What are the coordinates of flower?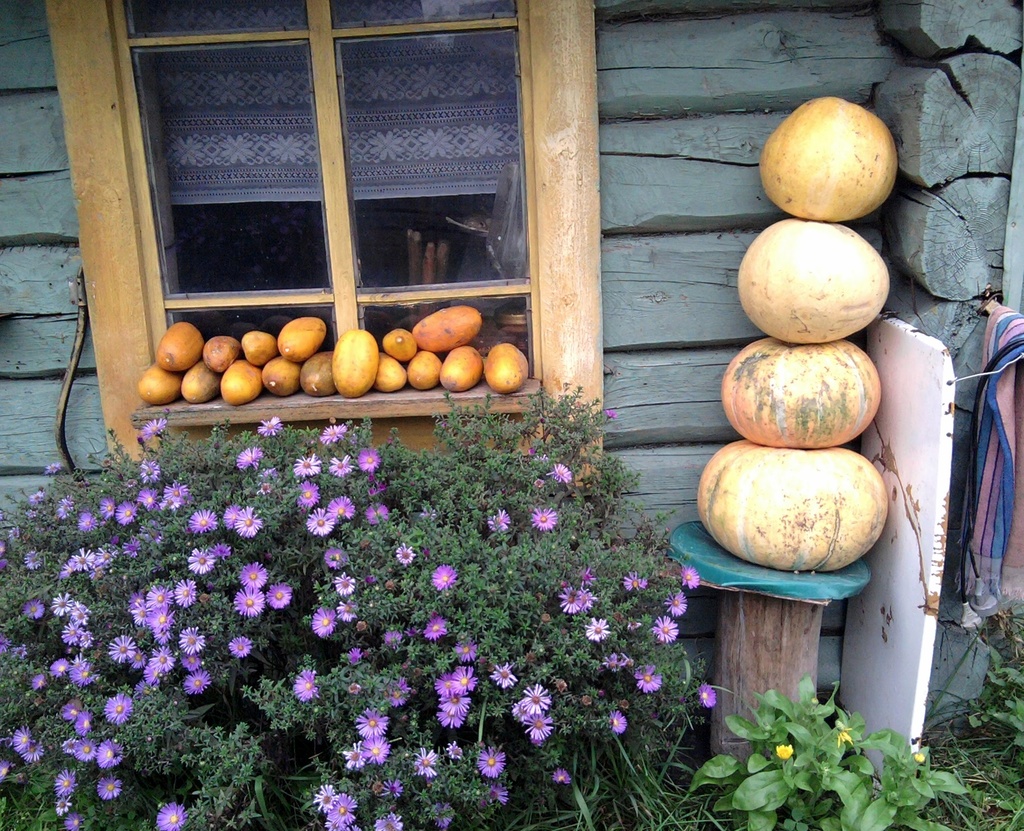
crop(225, 505, 241, 528).
